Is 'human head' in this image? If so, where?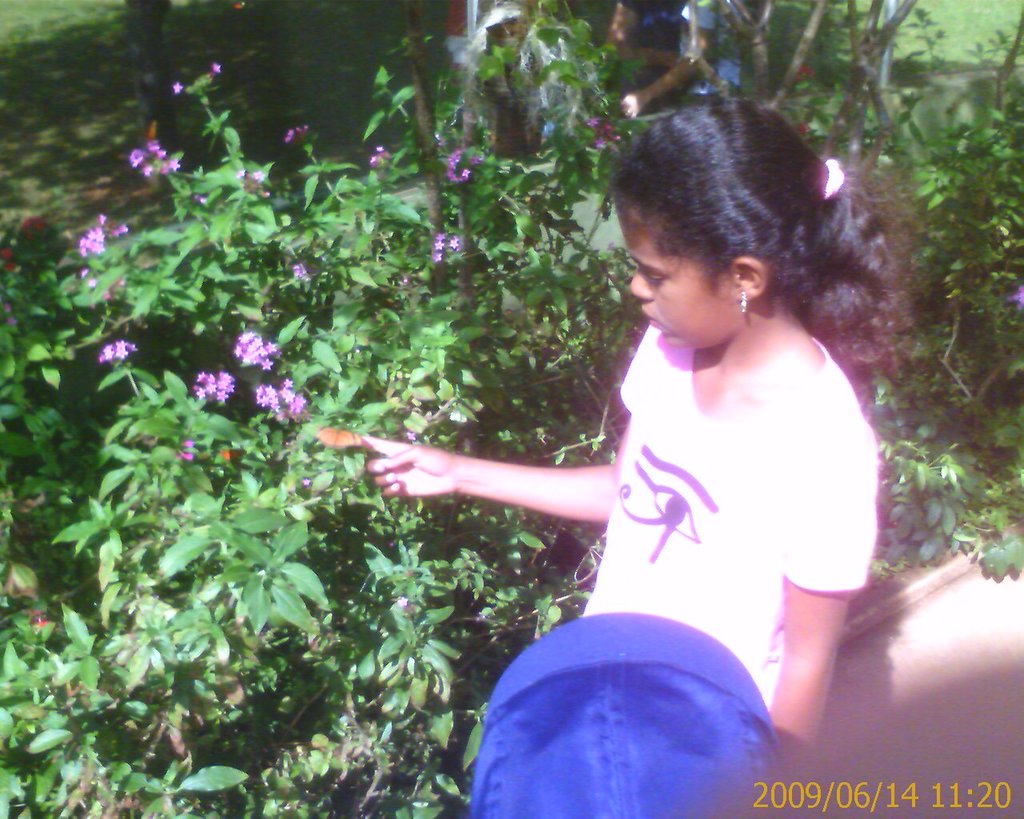
Yes, at <bbox>464, 613, 794, 818</bbox>.
